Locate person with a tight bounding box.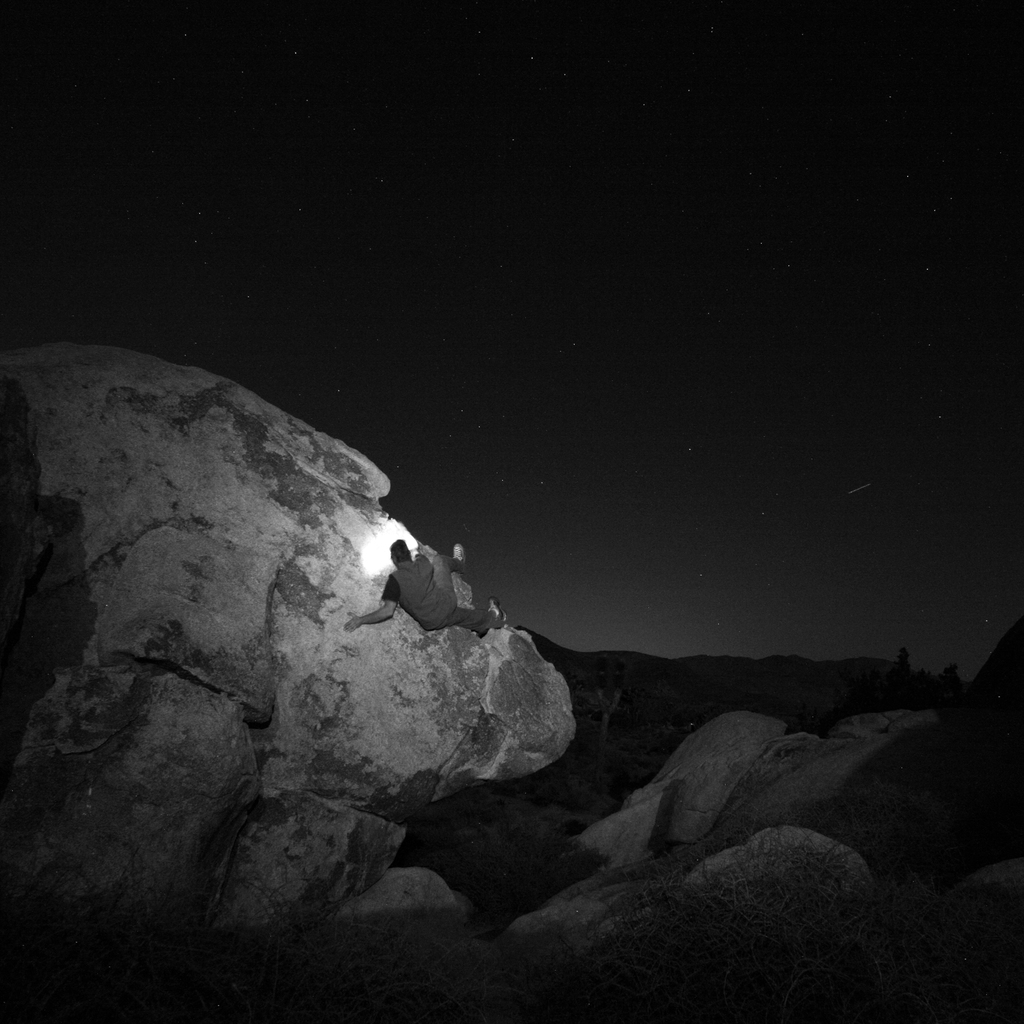
{"left": 363, "top": 483, "right": 505, "bottom": 690}.
